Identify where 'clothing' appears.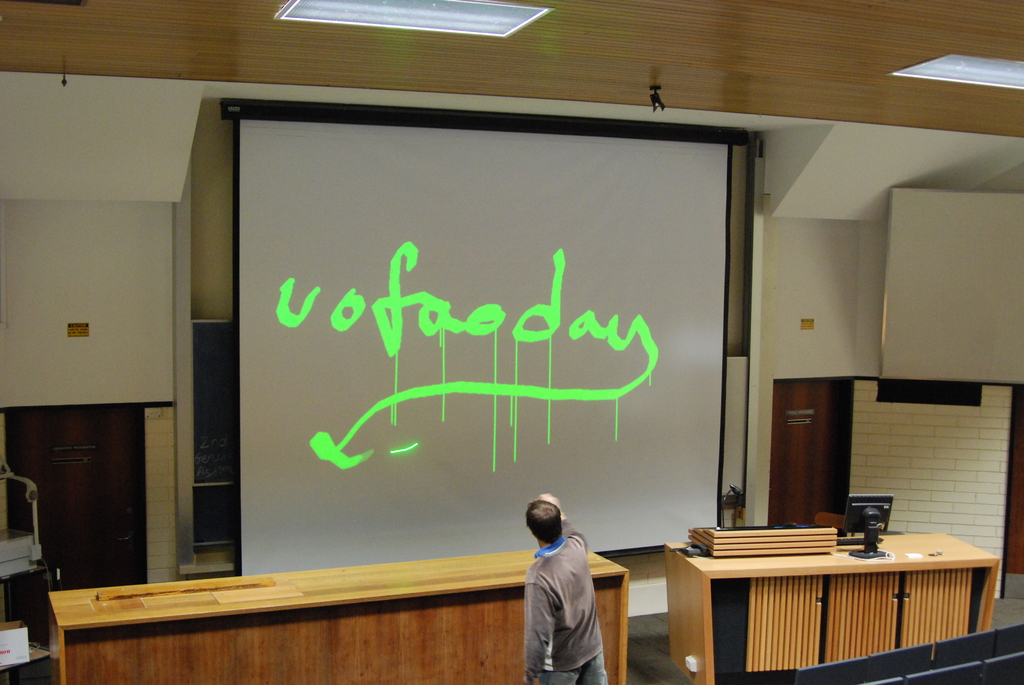
Appears at rect(520, 514, 612, 684).
